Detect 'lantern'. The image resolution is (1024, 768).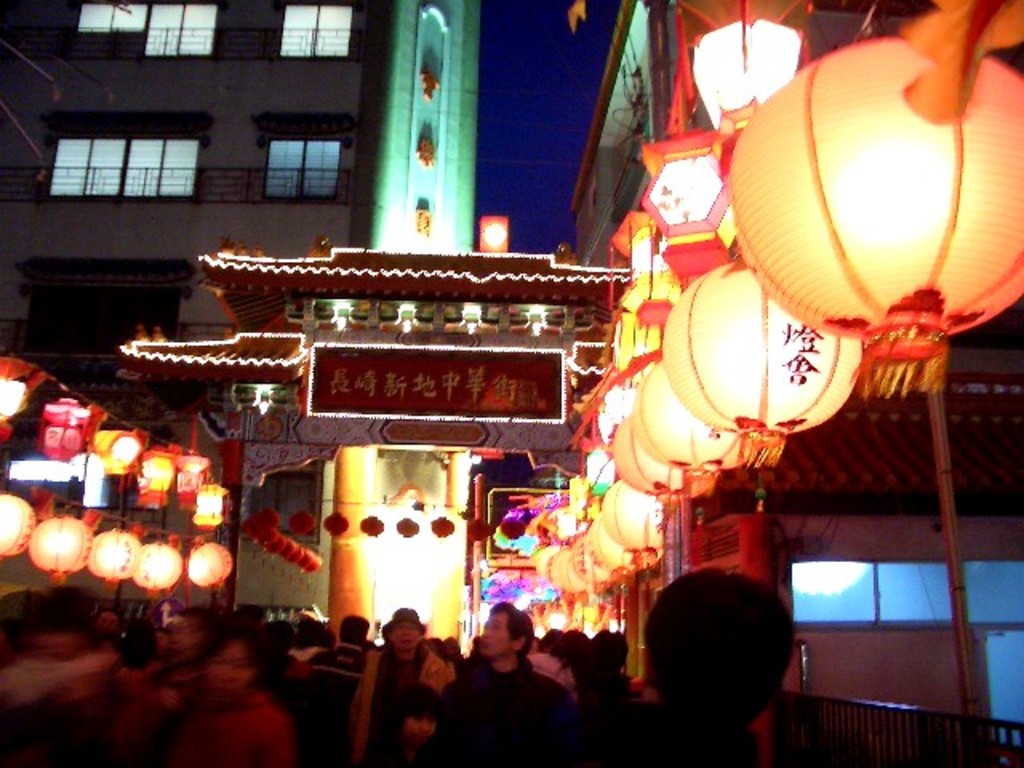
(176,451,210,507).
